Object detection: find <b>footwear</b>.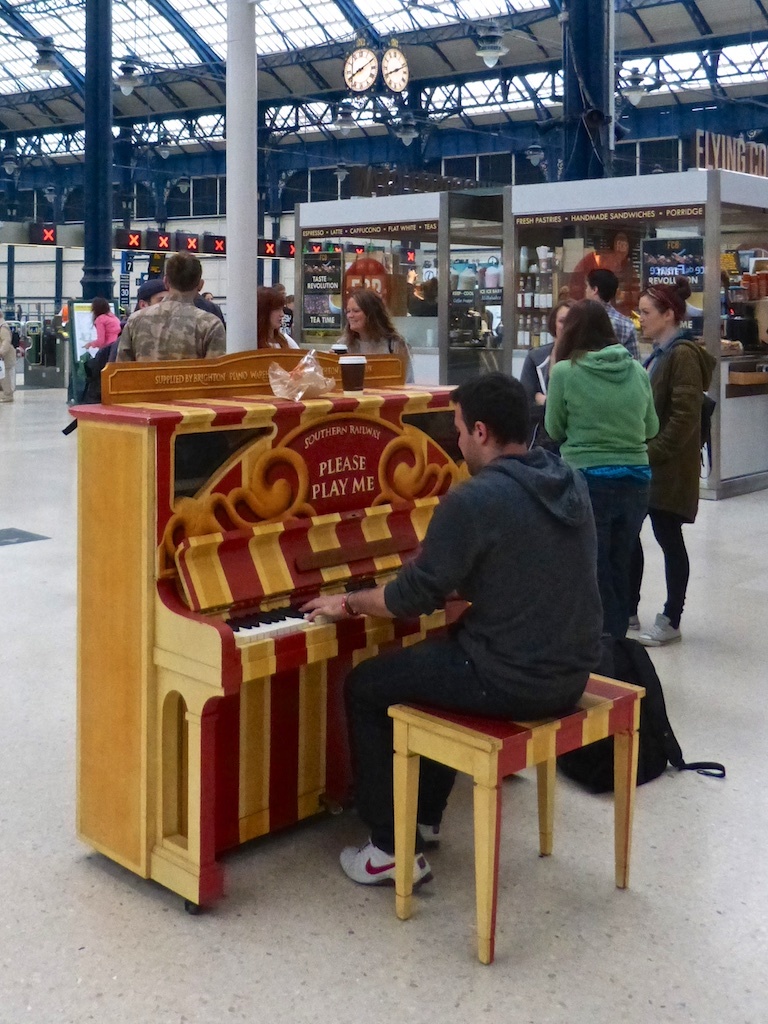
(left=340, top=837, right=433, bottom=889).
